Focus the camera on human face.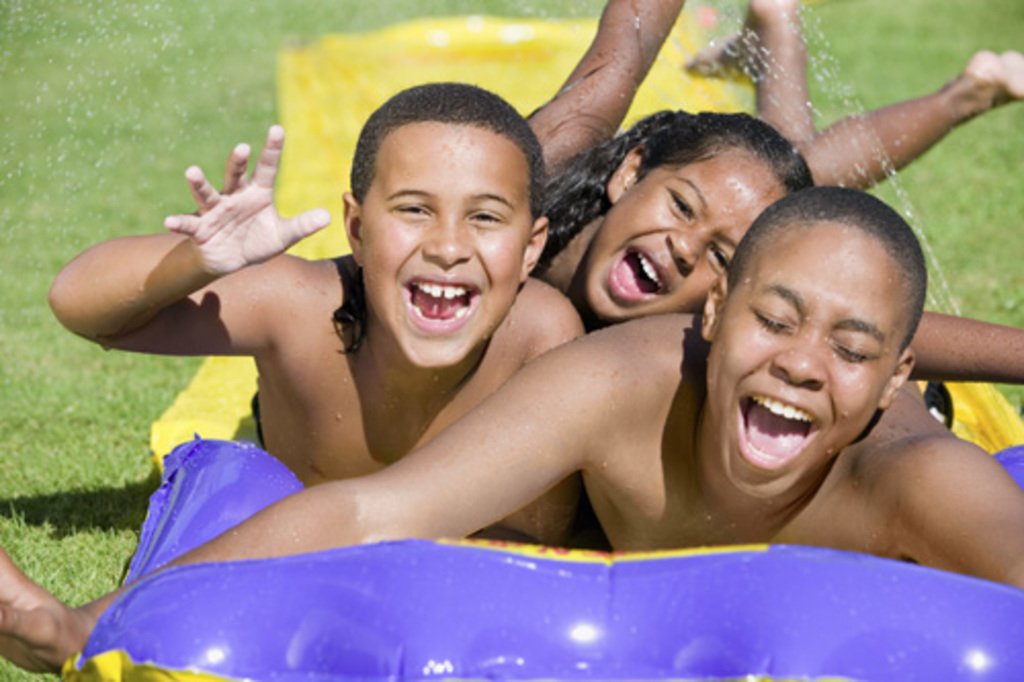
Focus region: bbox=[705, 221, 905, 498].
